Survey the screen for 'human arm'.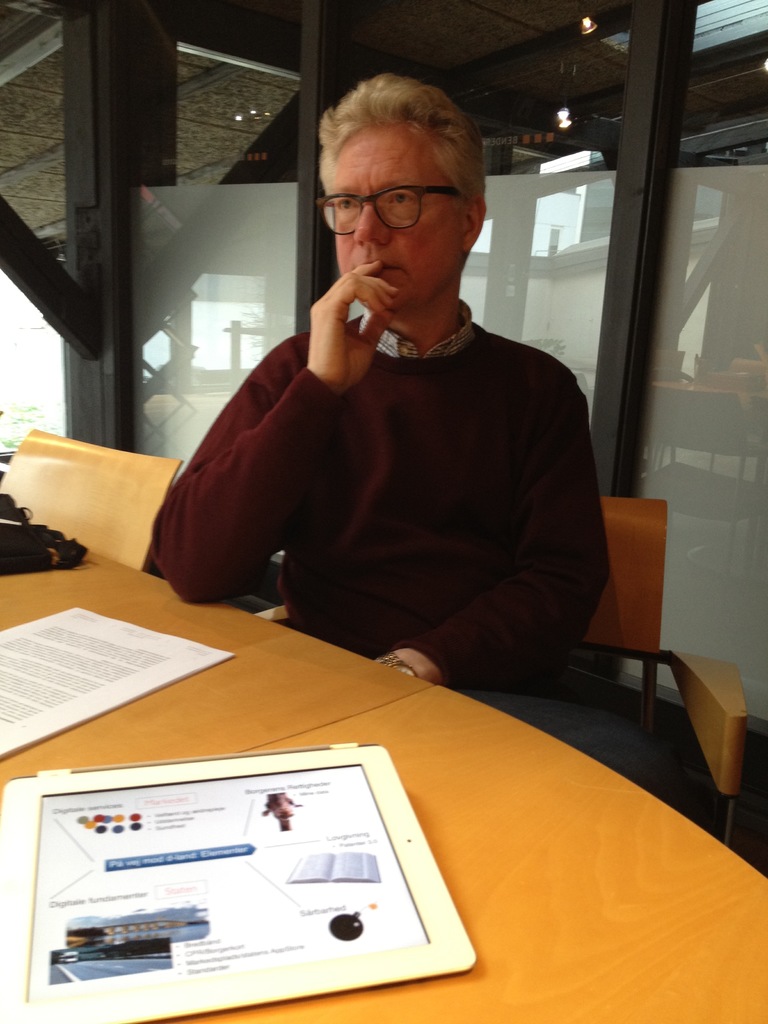
Survey found: bbox=(153, 330, 298, 602).
